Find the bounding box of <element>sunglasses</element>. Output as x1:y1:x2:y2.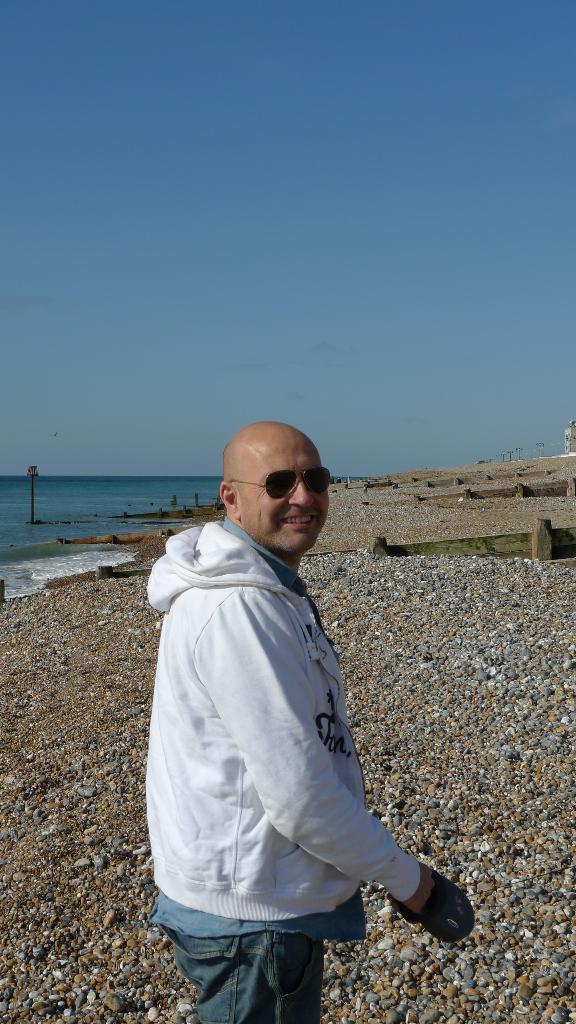
224:462:332:502.
